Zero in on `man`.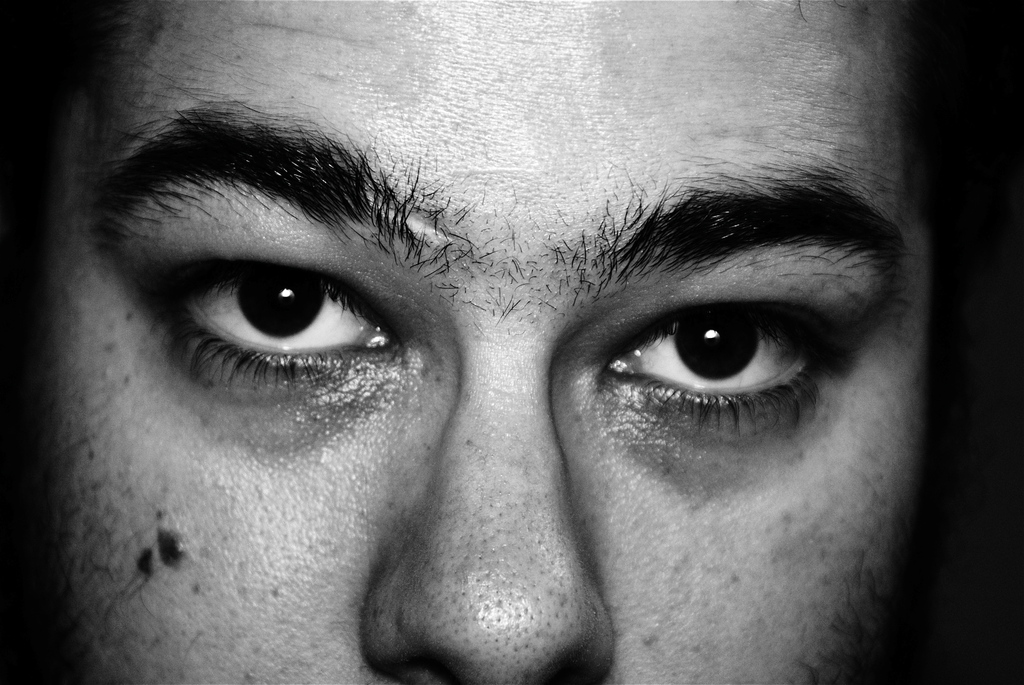
Zeroed in: Rect(43, 0, 940, 684).
